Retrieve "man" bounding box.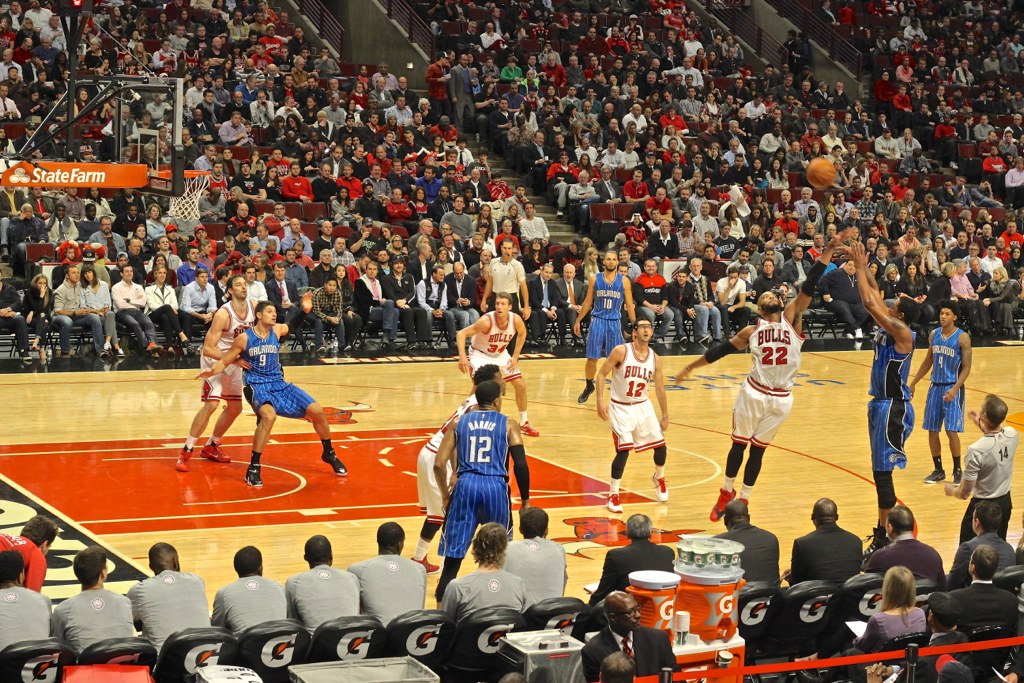
Bounding box: locate(719, 92, 733, 119).
